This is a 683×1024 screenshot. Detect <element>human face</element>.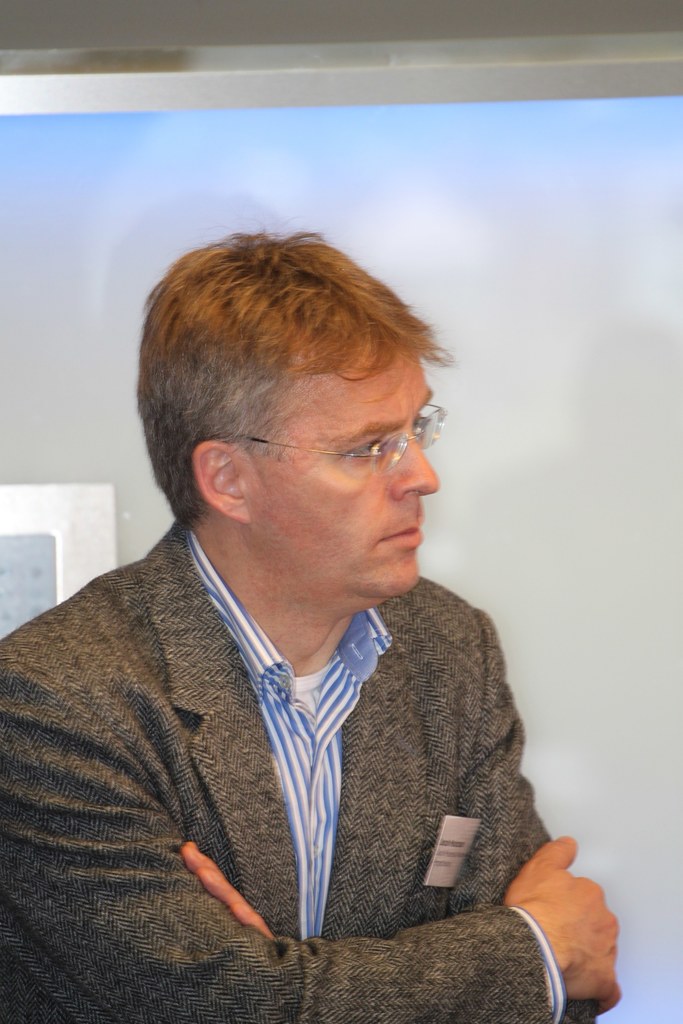
[left=249, top=351, right=433, bottom=601].
